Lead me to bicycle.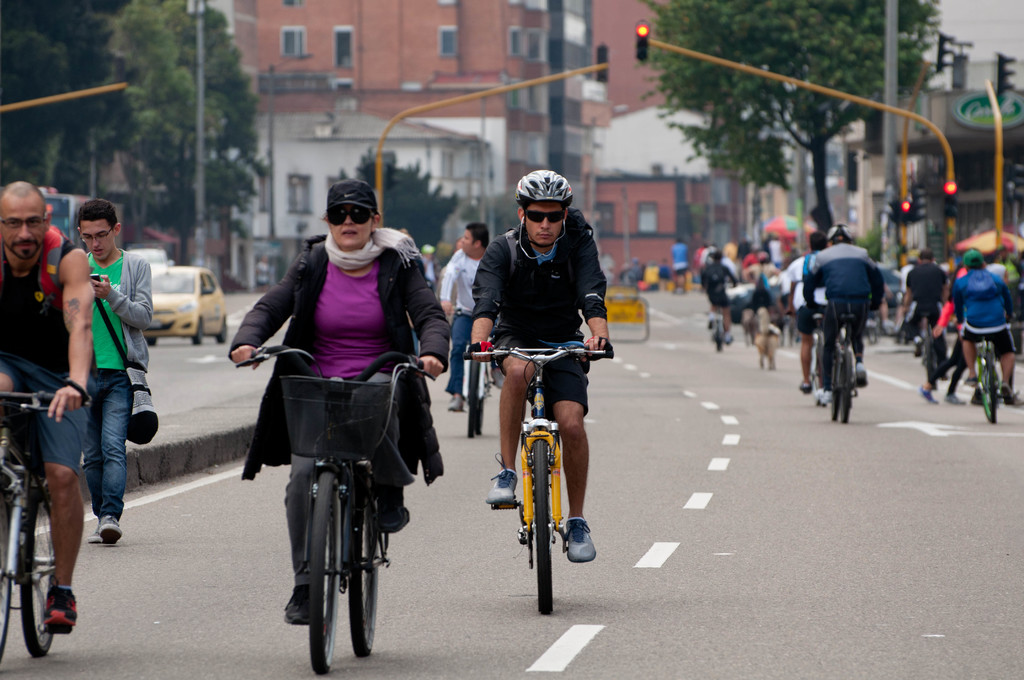
Lead to Rect(748, 302, 776, 371).
